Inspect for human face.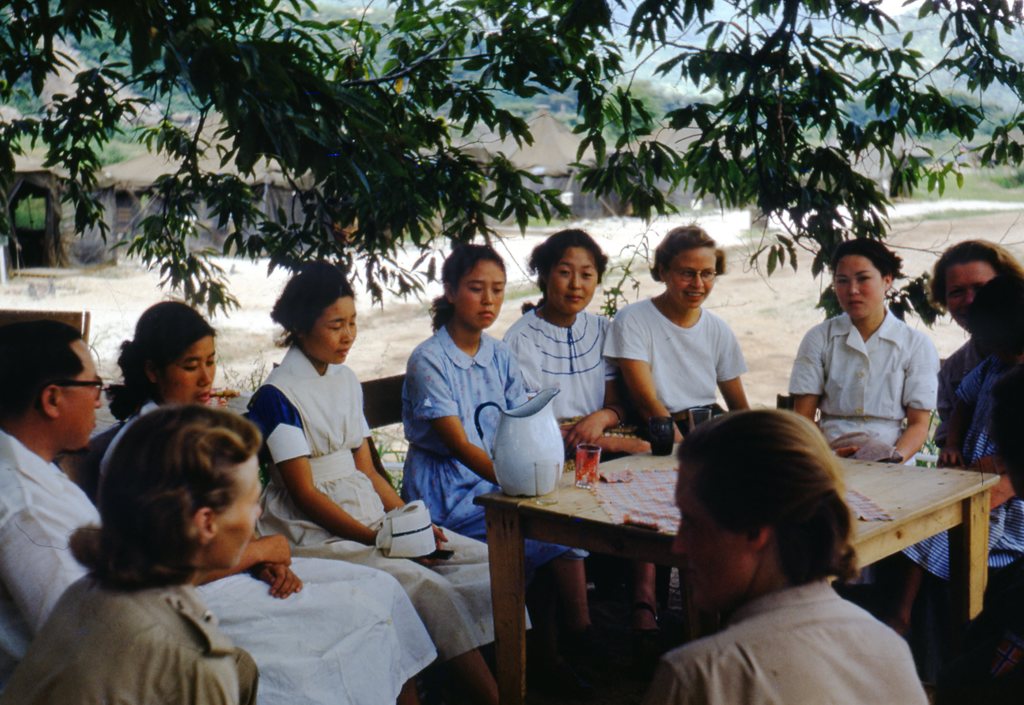
Inspection: <region>60, 342, 102, 447</region>.
